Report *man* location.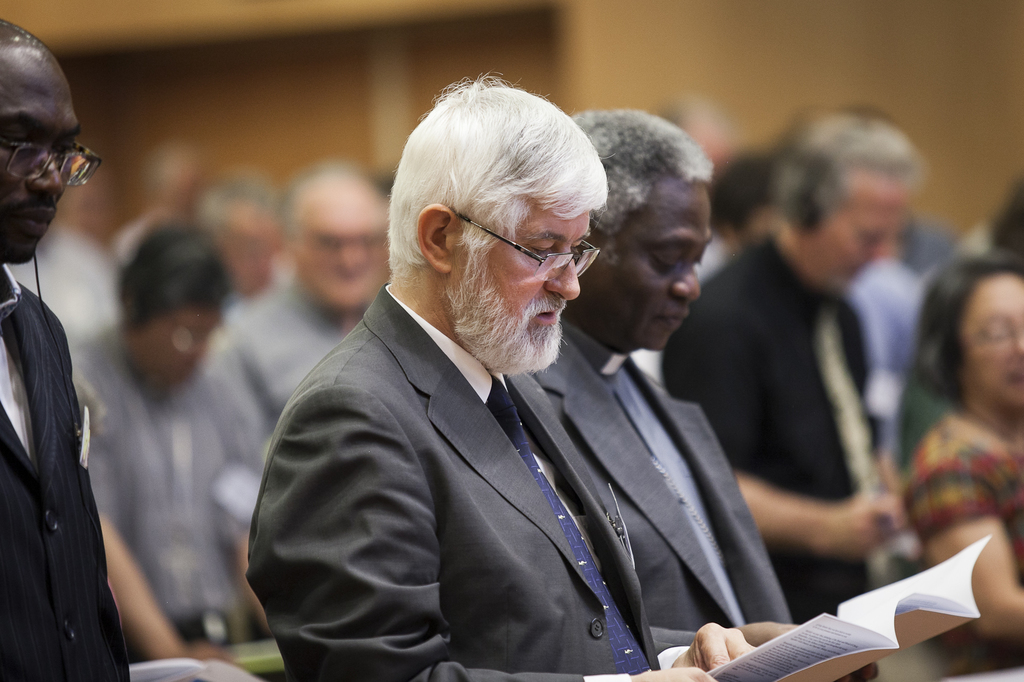
Report: select_region(516, 111, 801, 681).
